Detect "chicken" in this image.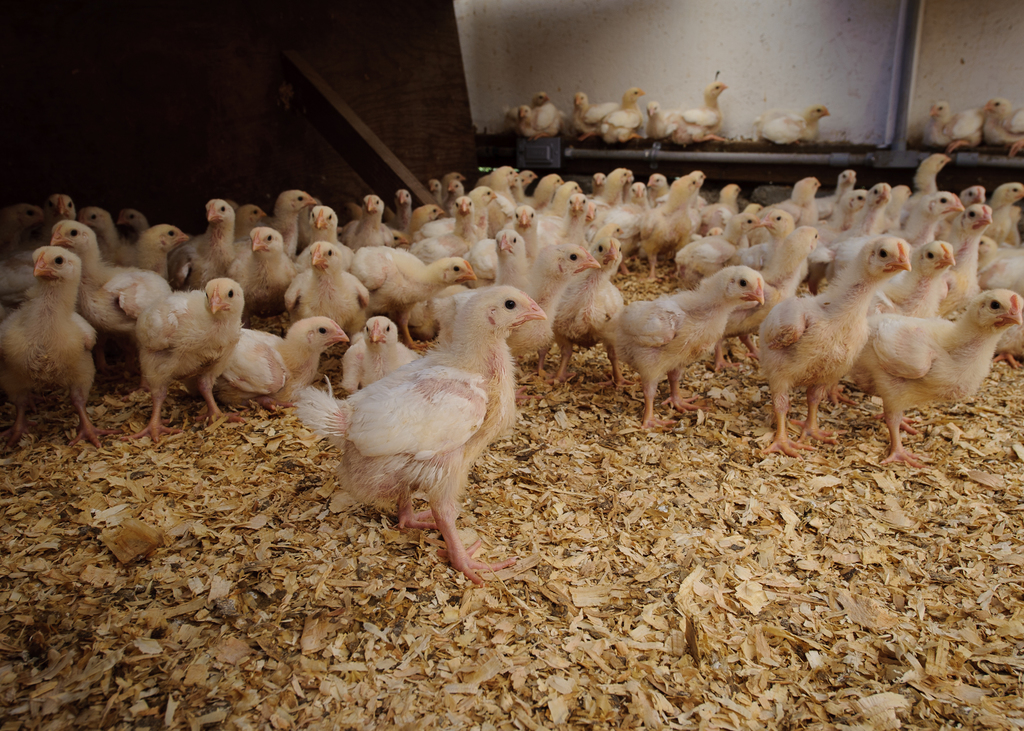
Detection: x1=566, y1=90, x2=615, y2=141.
